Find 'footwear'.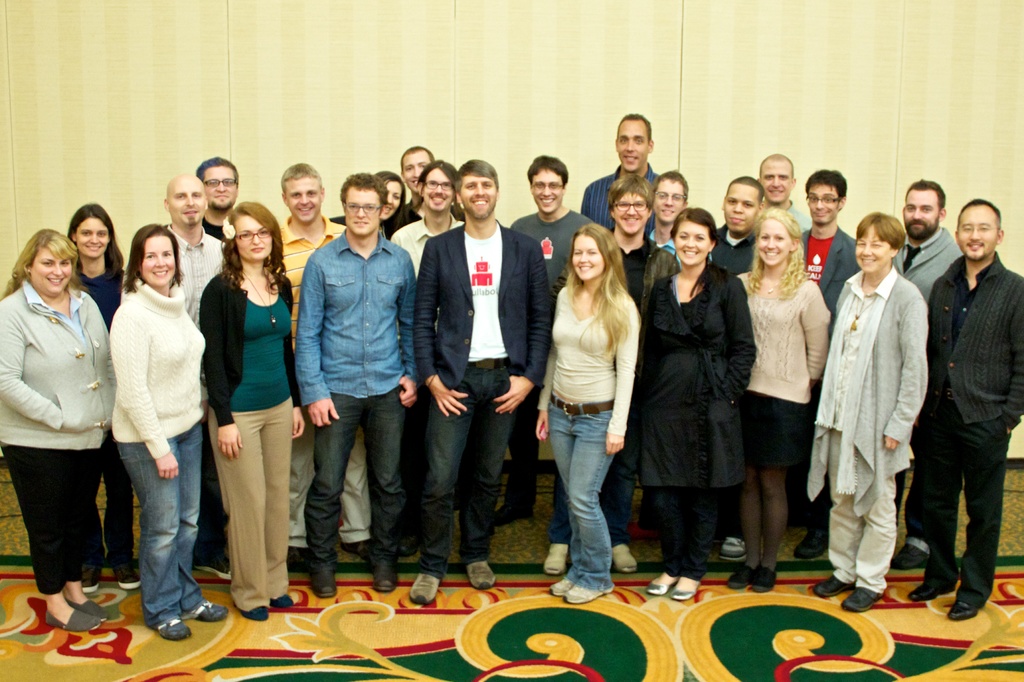
(x1=951, y1=590, x2=985, y2=621).
